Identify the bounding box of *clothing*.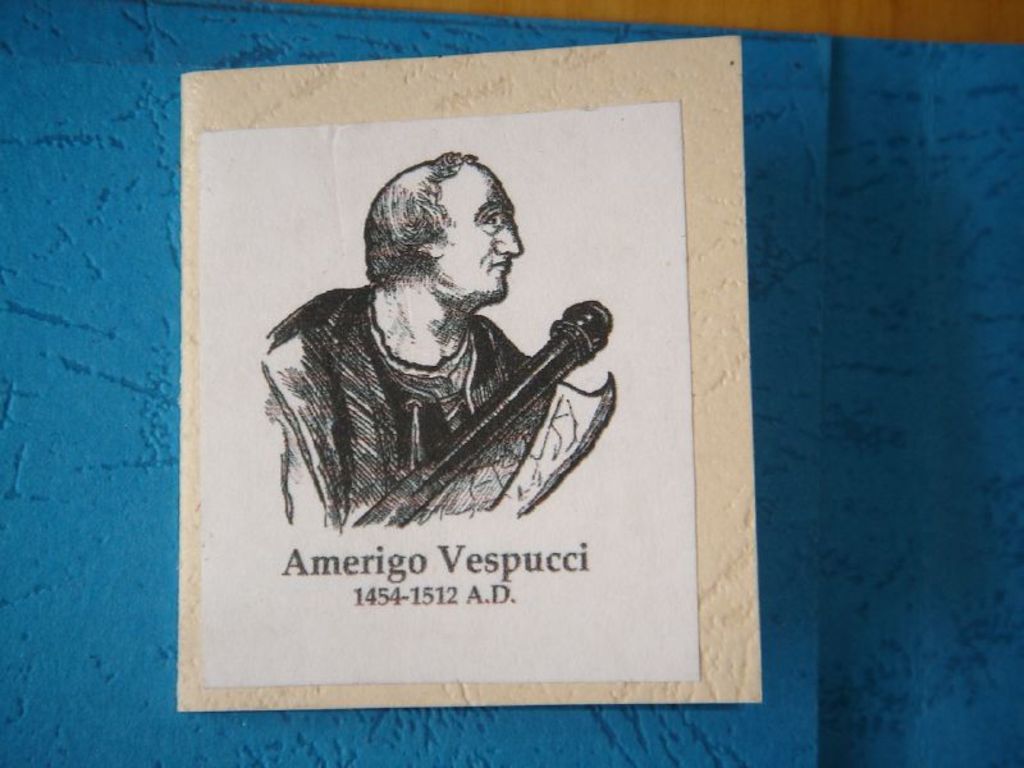
box=[255, 246, 635, 549].
